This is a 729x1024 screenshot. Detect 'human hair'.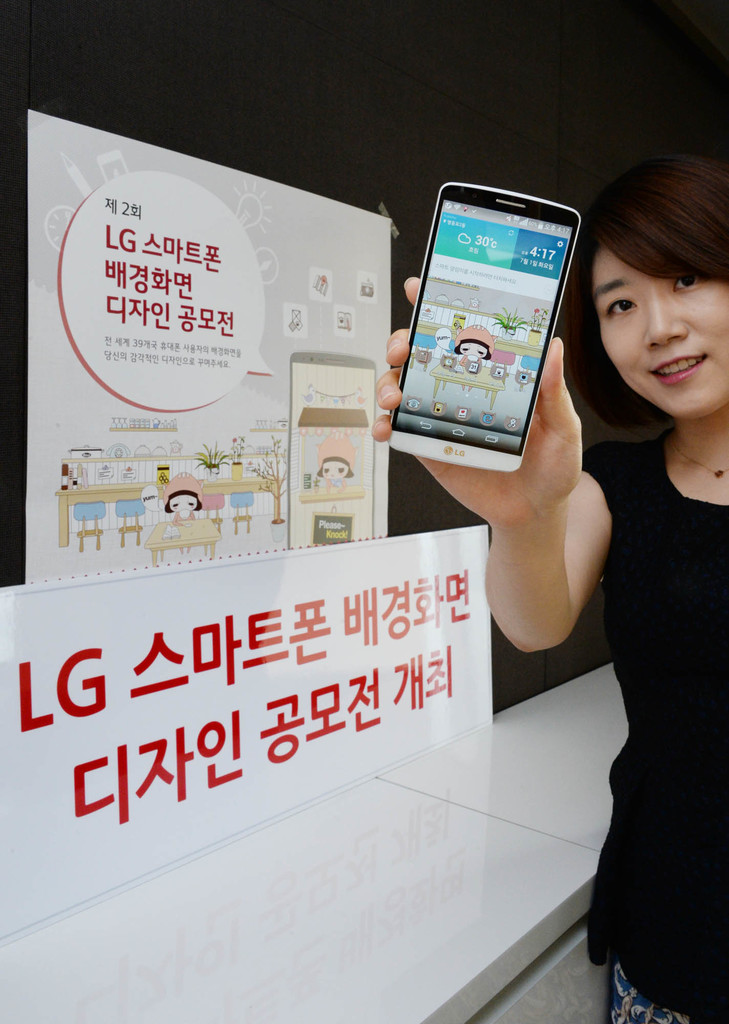
l=168, t=488, r=204, b=513.
